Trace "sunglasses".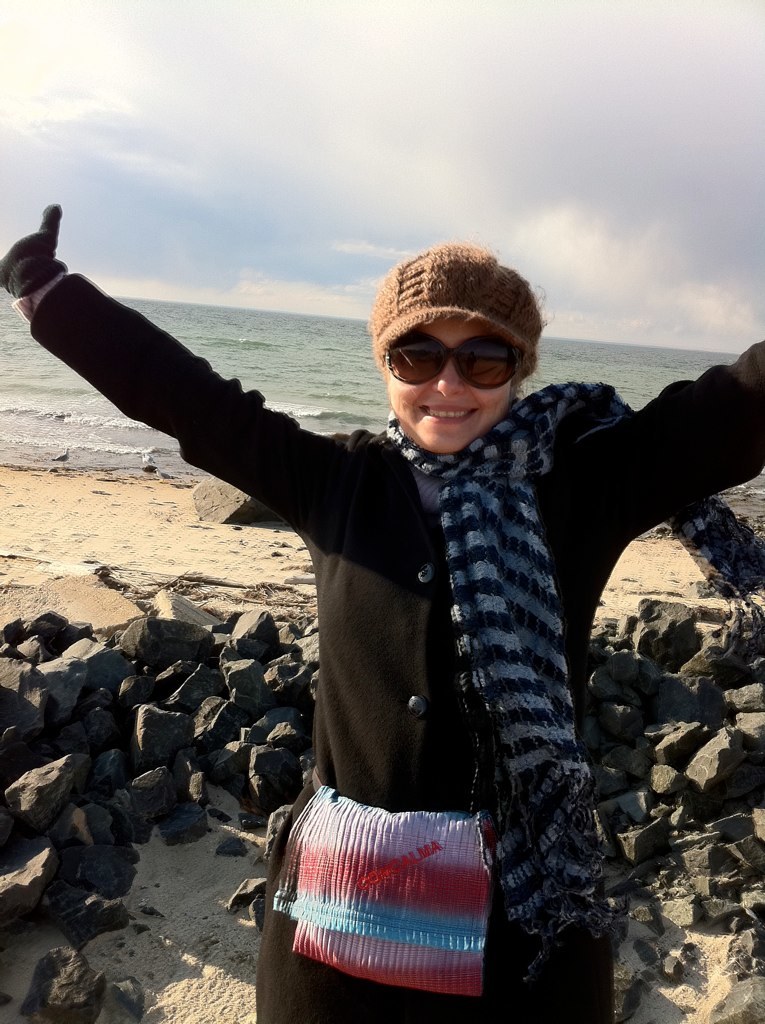
Traced to pyautogui.locateOnScreen(381, 328, 529, 386).
